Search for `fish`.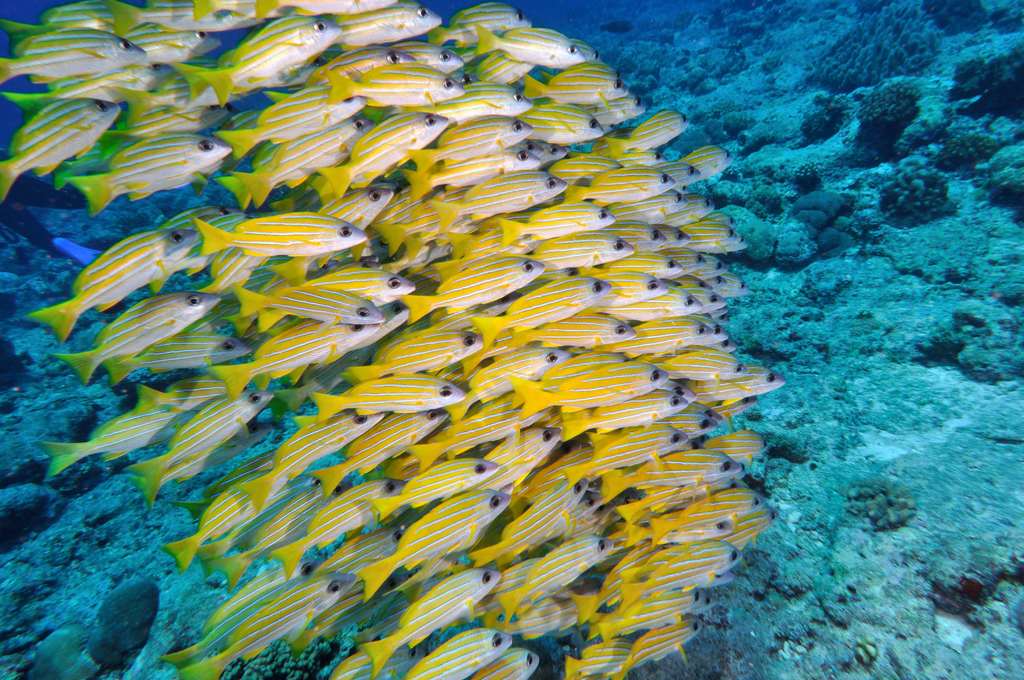
Found at crop(178, 51, 333, 106).
